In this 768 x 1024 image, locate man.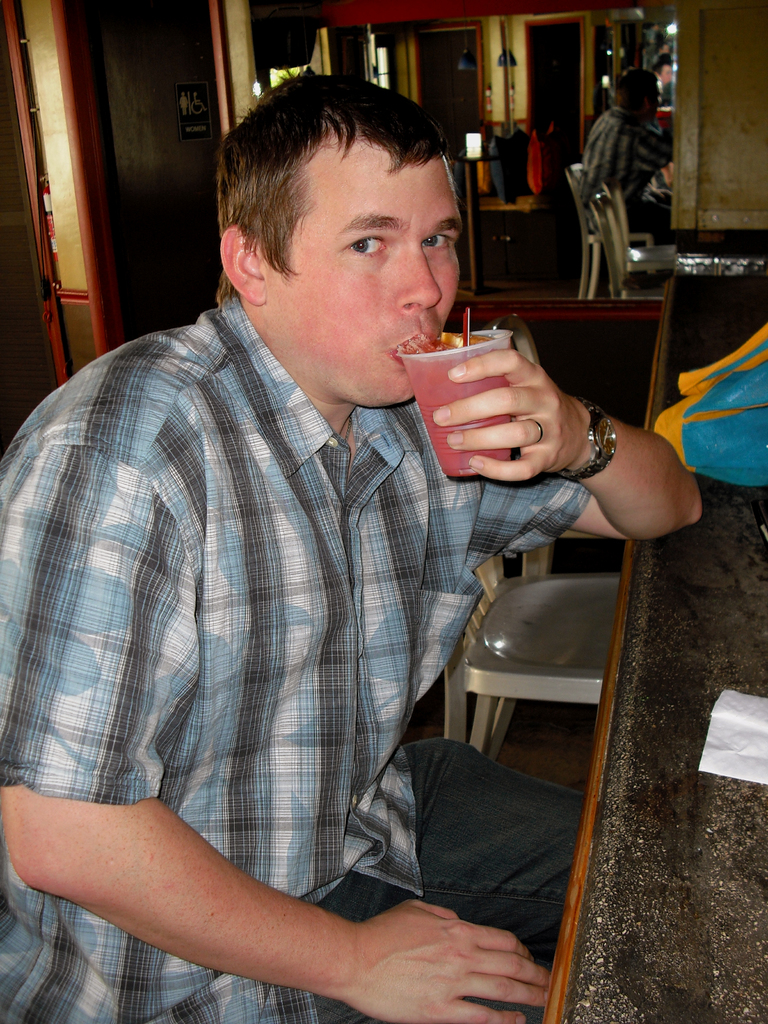
Bounding box: [x1=32, y1=60, x2=607, y2=984].
